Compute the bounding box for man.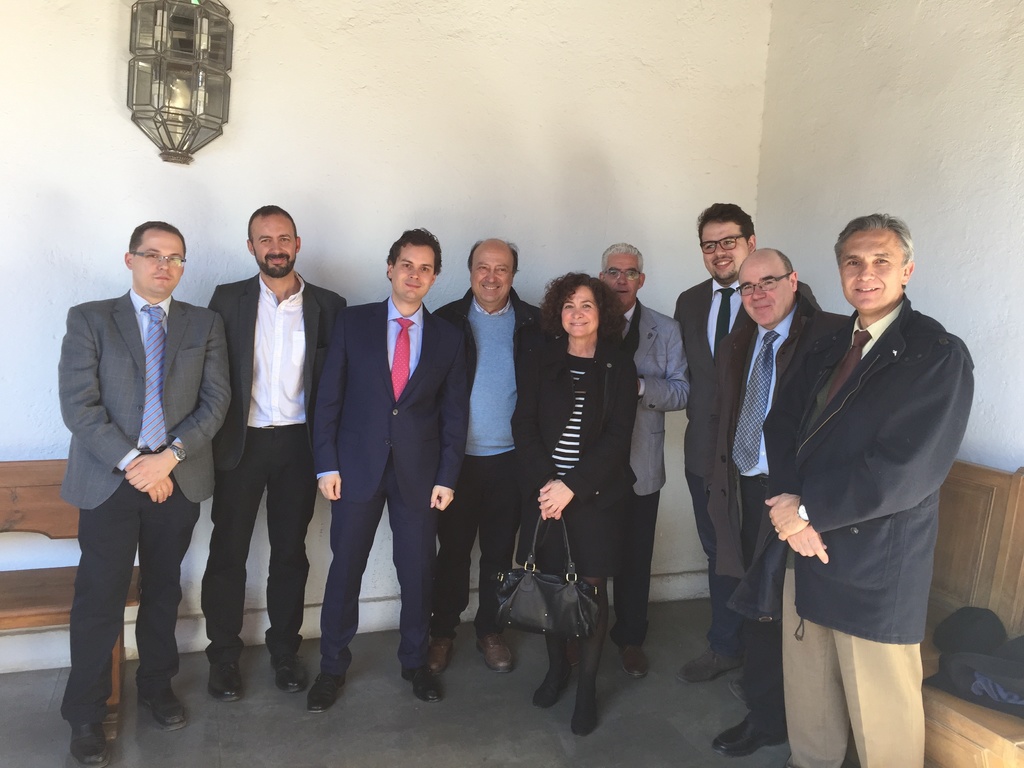
(x1=600, y1=240, x2=691, y2=680).
